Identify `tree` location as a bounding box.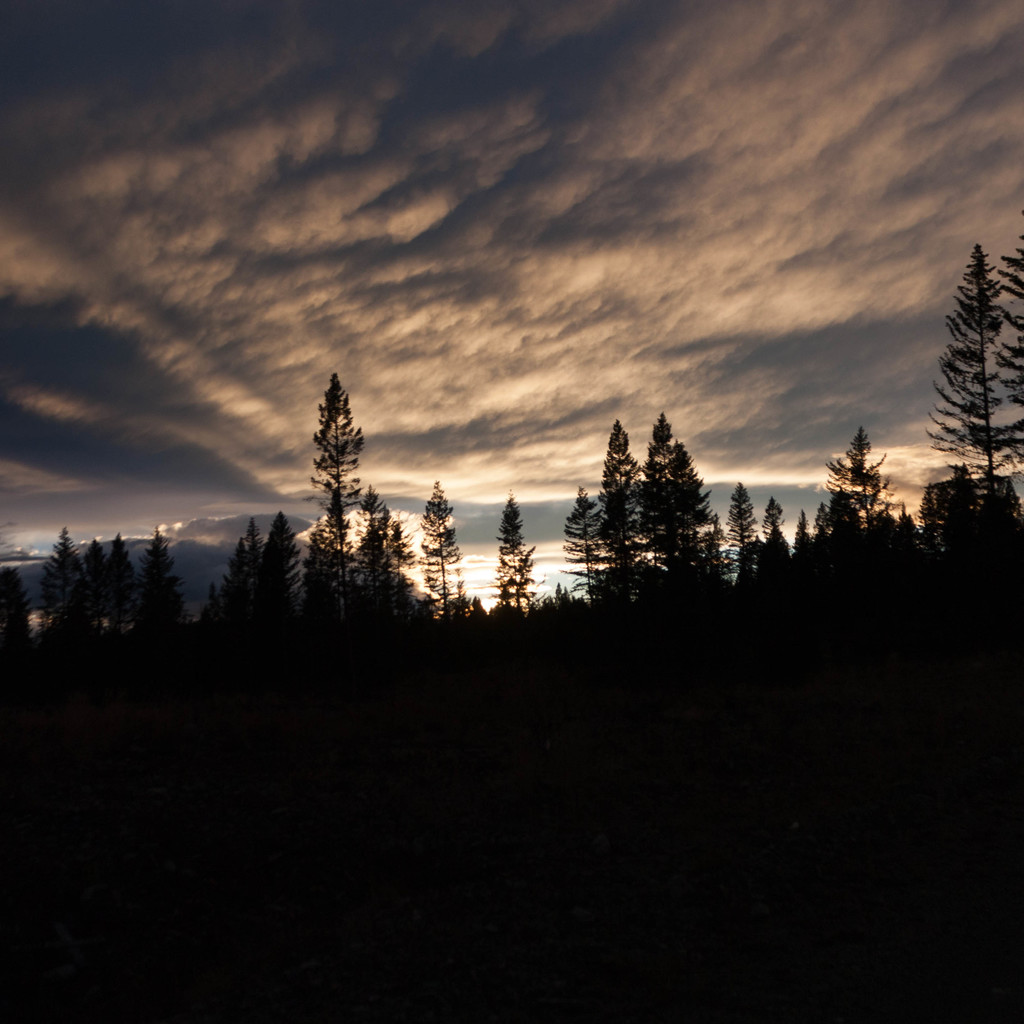
<bbox>207, 529, 254, 615</bbox>.
